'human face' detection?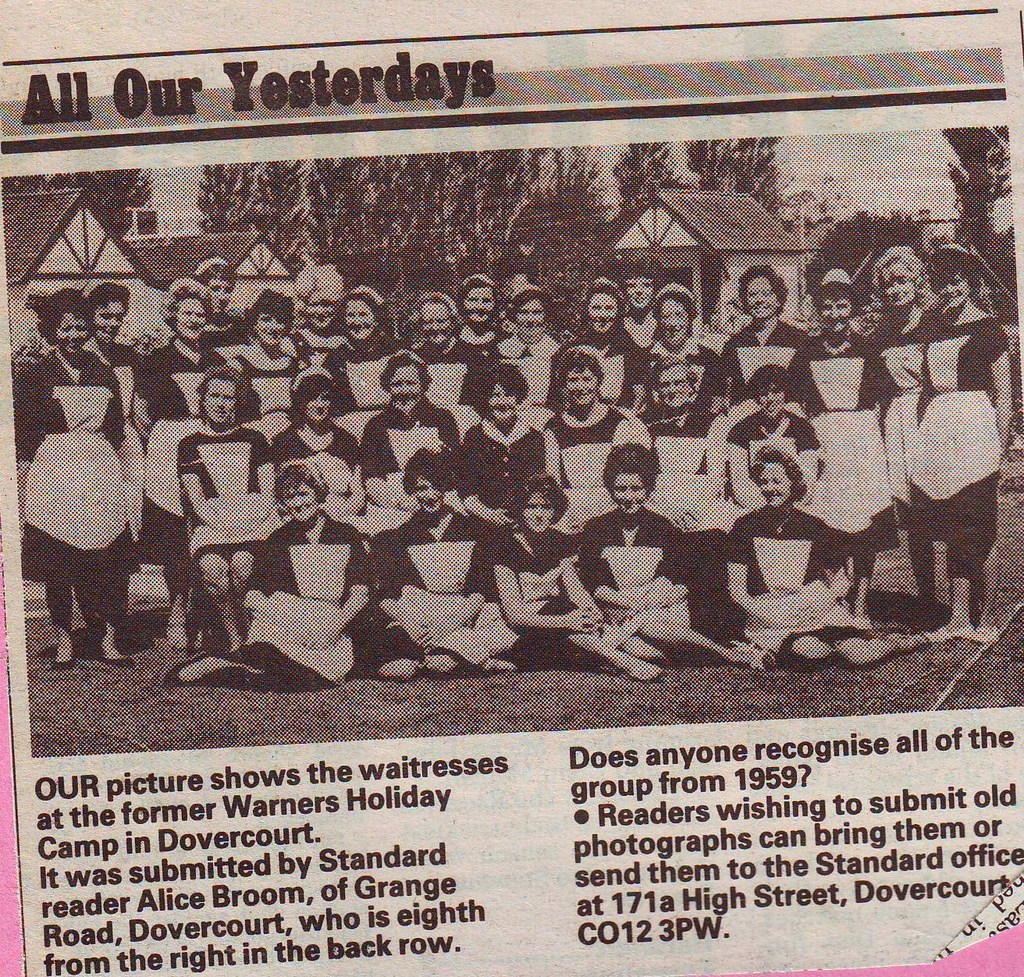
742 275 776 321
